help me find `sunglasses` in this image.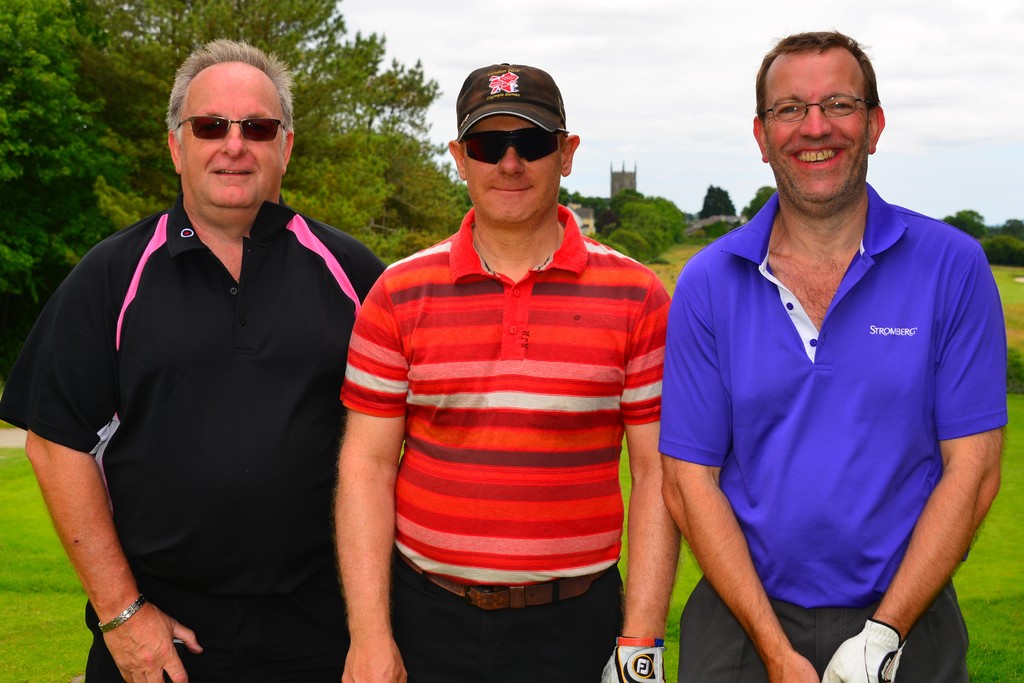
Found it: box(175, 113, 283, 143).
